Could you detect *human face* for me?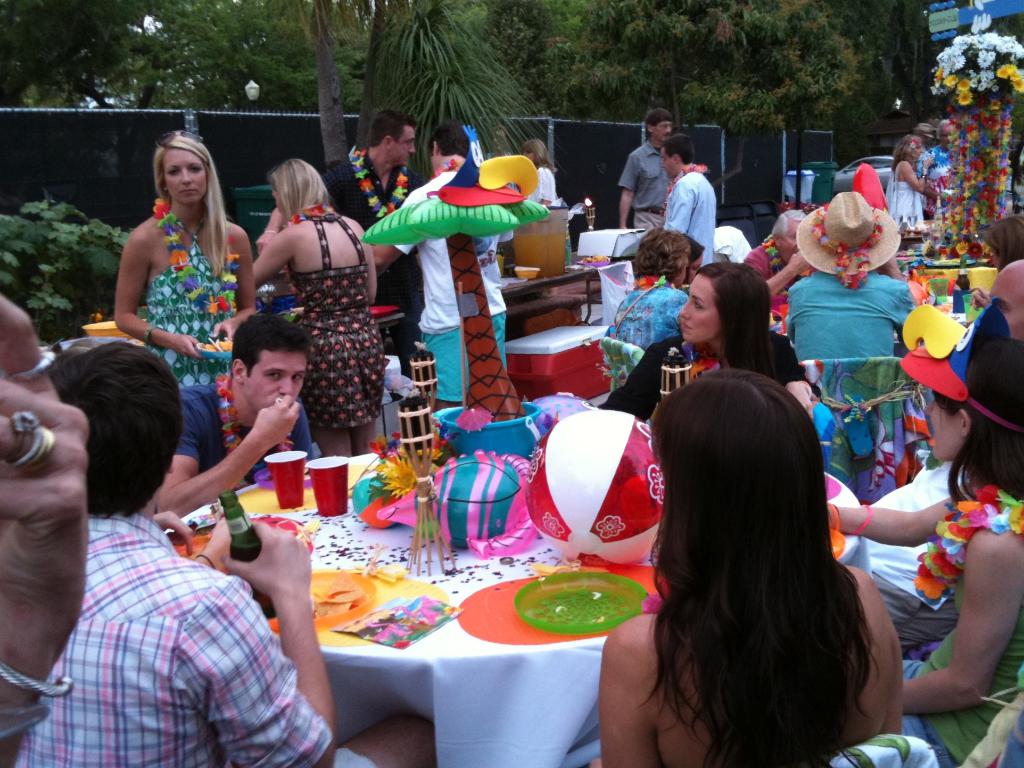
Detection result: 165 150 209 206.
